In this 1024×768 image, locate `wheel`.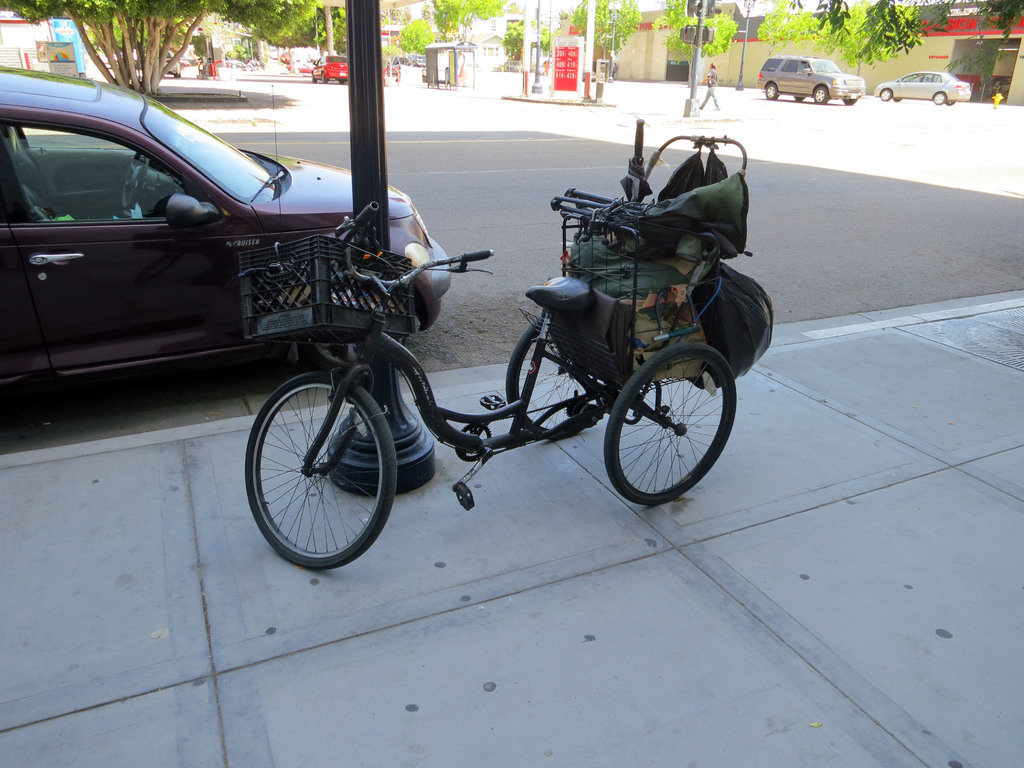
Bounding box: (x1=893, y1=95, x2=904, y2=103).
